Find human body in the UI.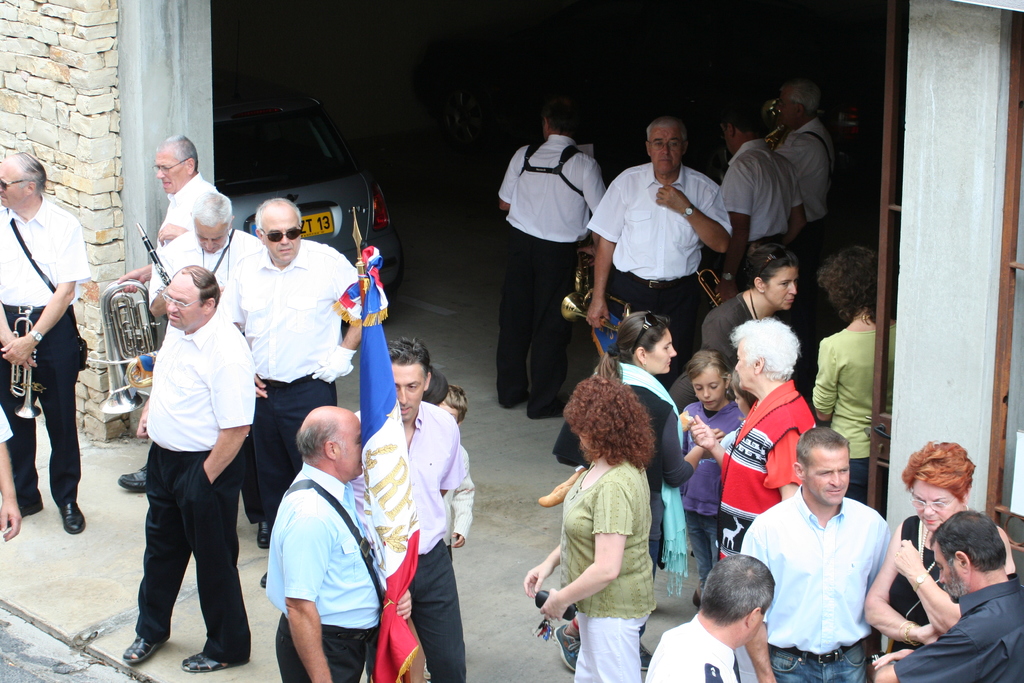
UI element at 687 315 824 566.
